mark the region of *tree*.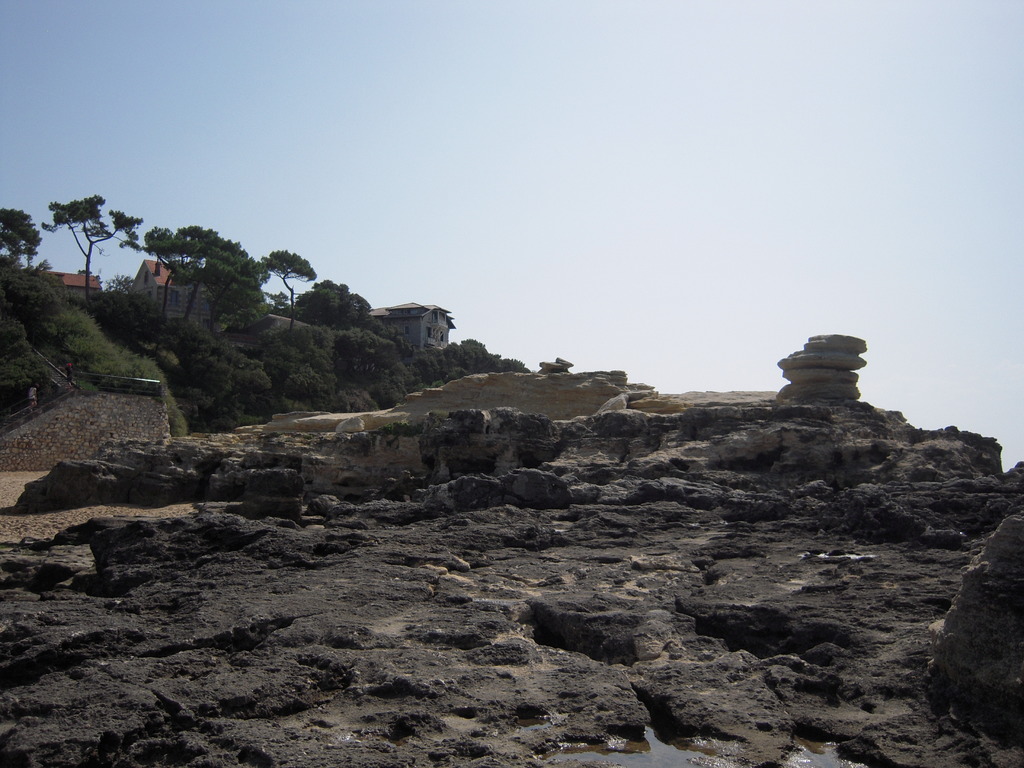
Region: [left=39, top=177, right=131, bottom=299].
